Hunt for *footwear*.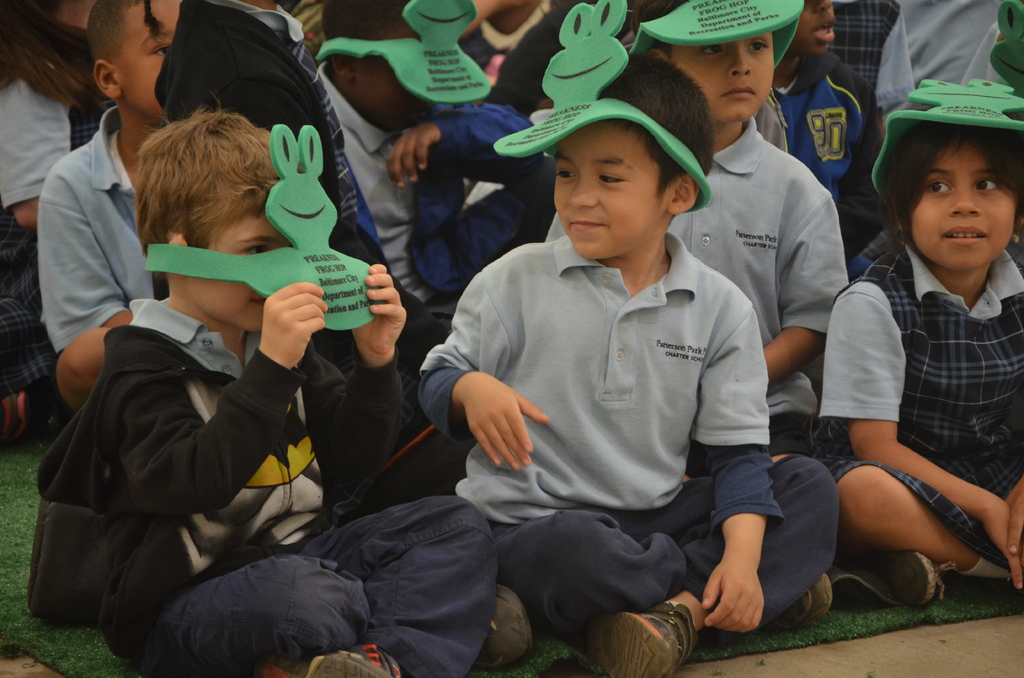
Hunted down at bbox=(883, 546, 957, 611).
